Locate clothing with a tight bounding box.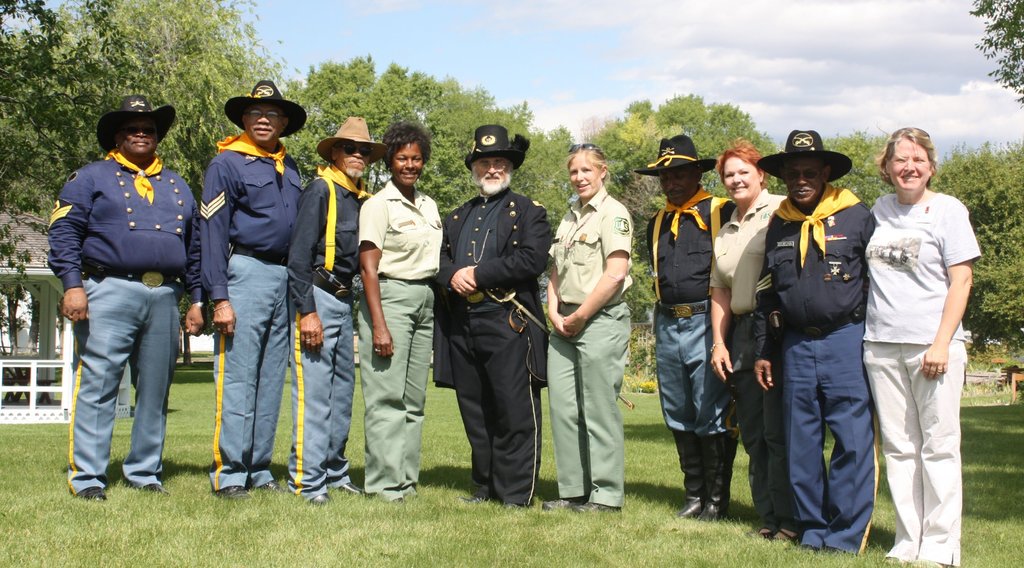
region(47, 143, 199, 482).
